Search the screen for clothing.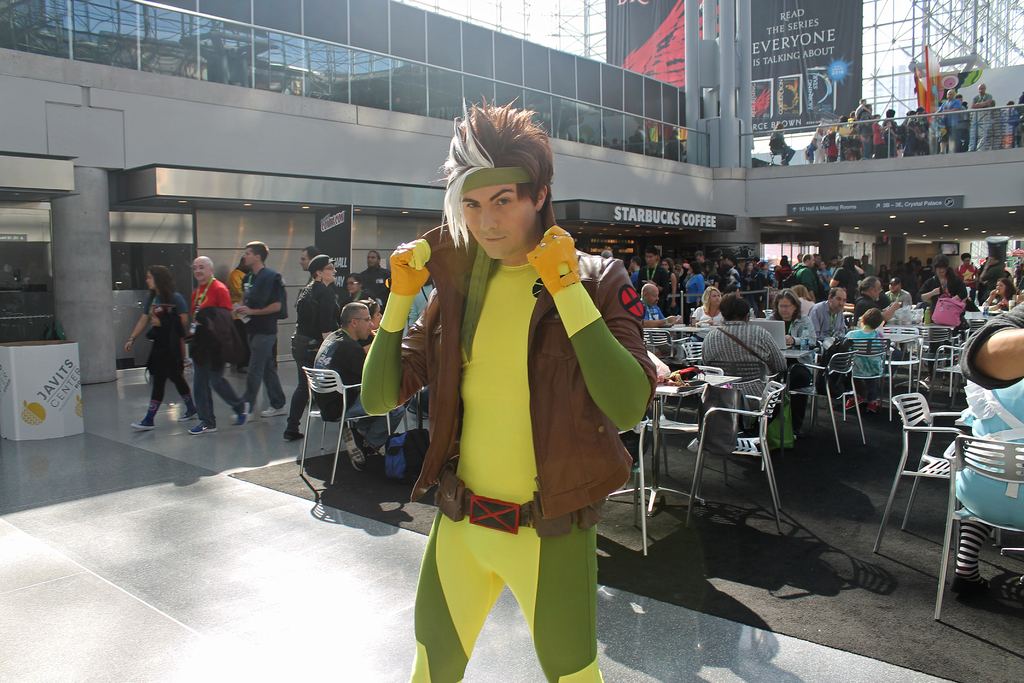
Found at [354,217,660,682].
